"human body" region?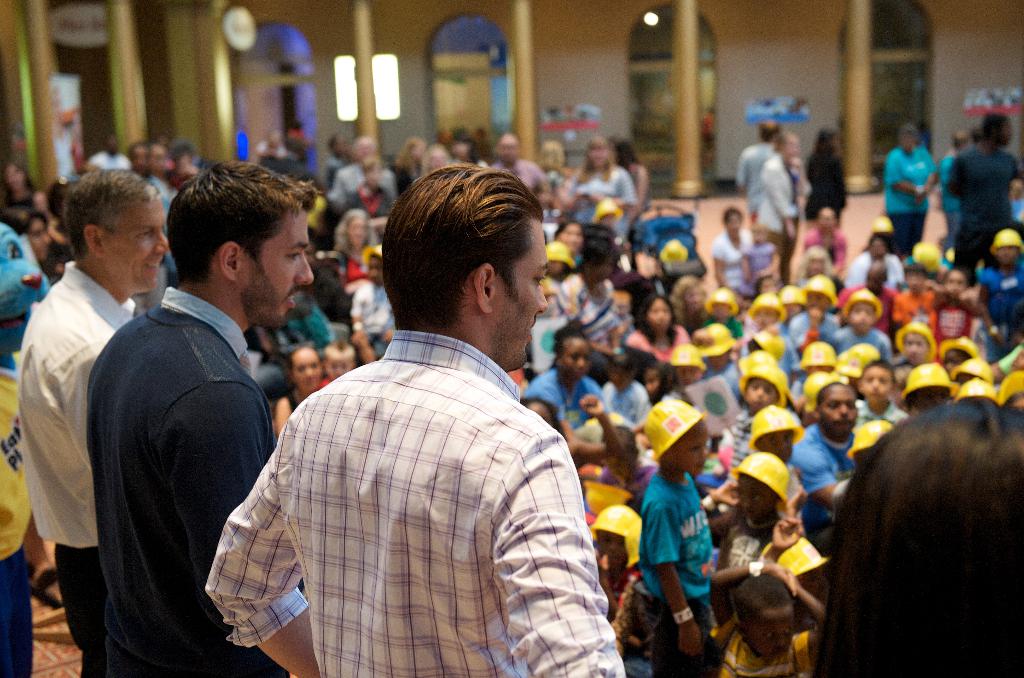
crop(442, 135, 499, 169)
